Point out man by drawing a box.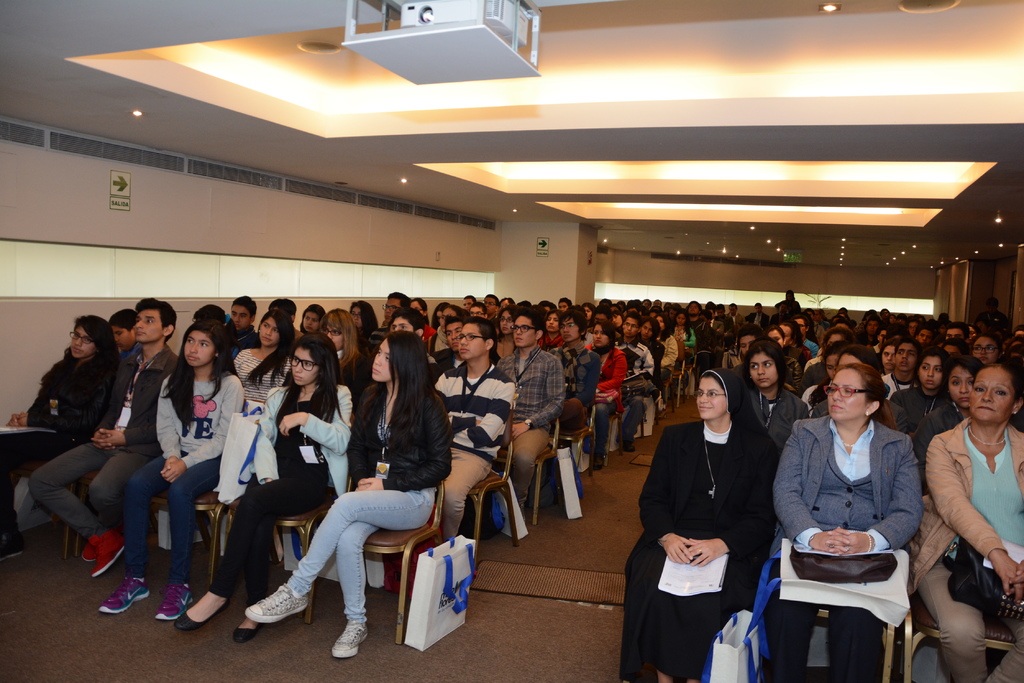
region(765, 337, 941, 672).
